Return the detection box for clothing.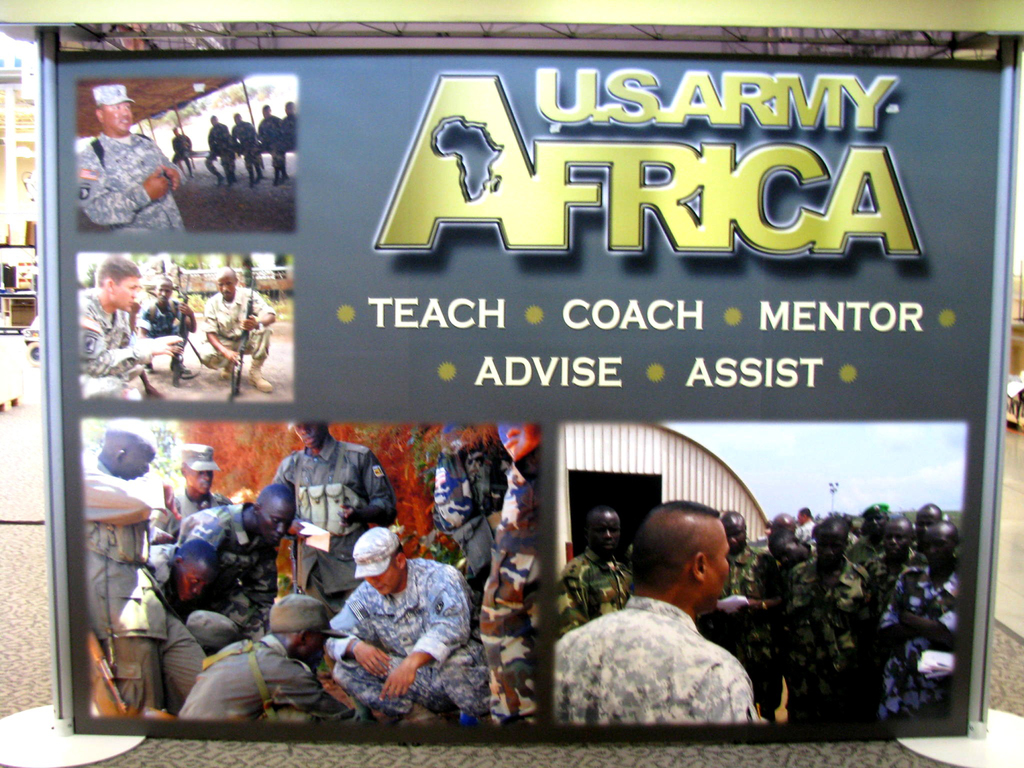
174 504 285 624.
